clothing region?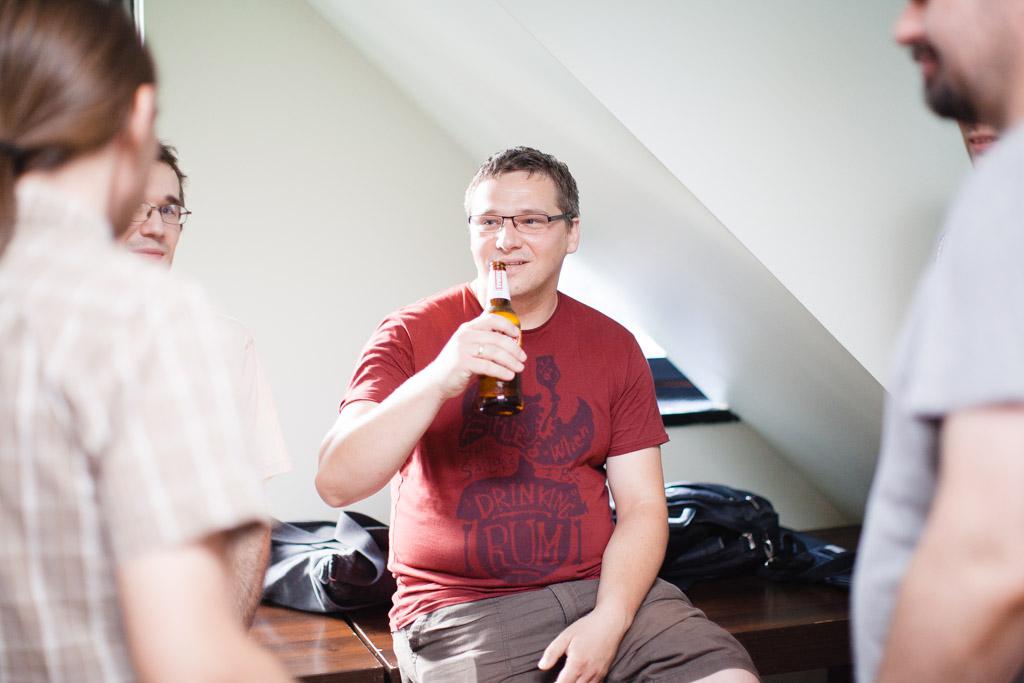
[left=7, top=119, right=285, bottom=654]
